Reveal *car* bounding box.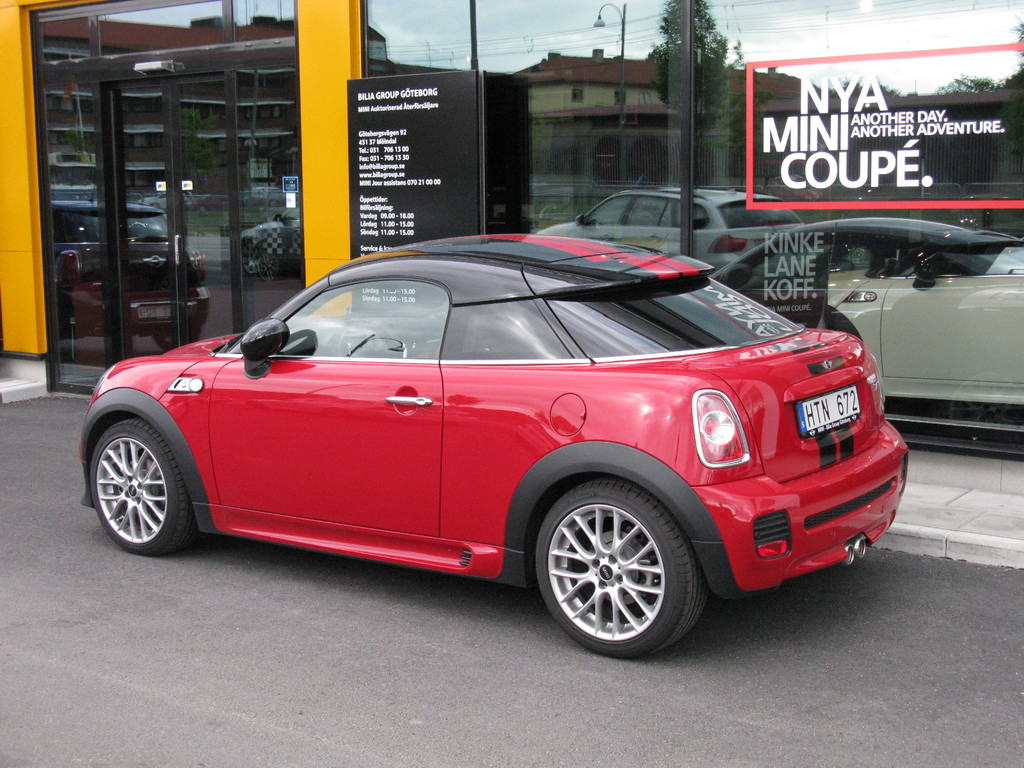
Revealed: pyautogui.locateOnScreen(828, 196, 1023, 434).
